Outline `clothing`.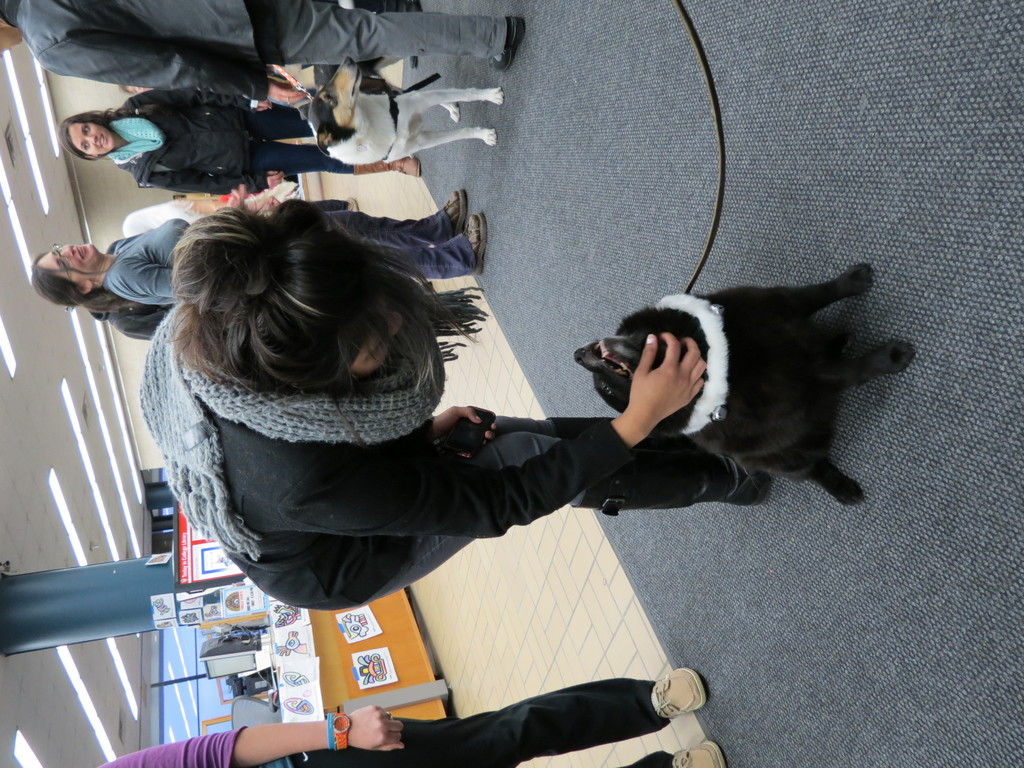
Outline: x1=100 y1=218 x2=484 y2=312.
